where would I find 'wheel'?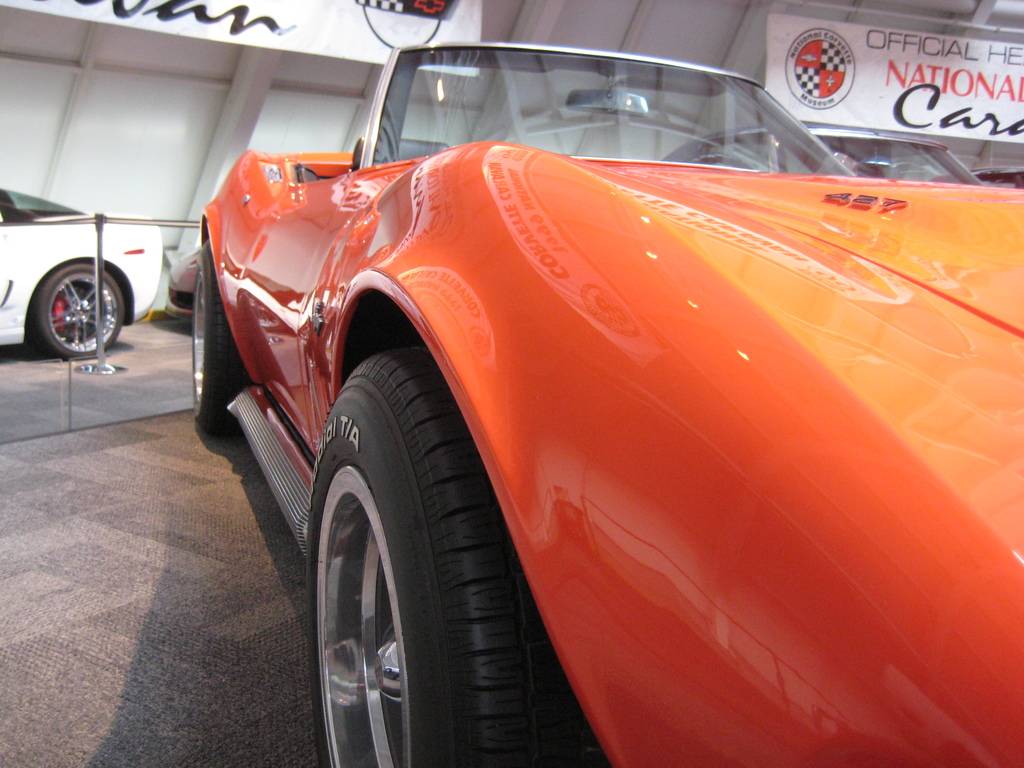
At rect(20, 255, 115, 354).
